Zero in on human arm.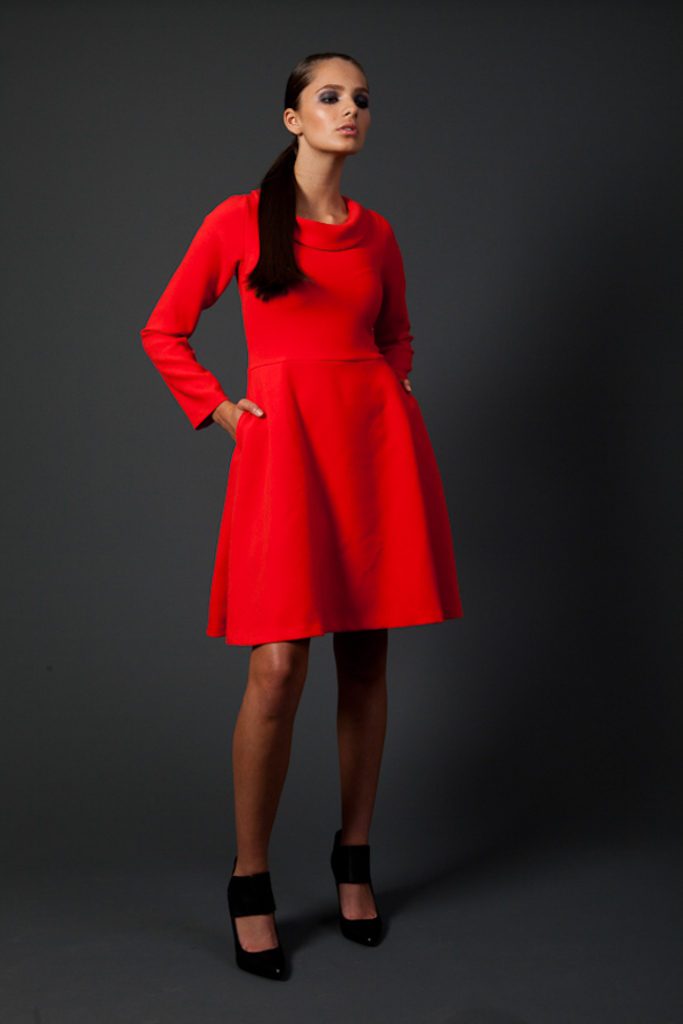
Zeroed in: l=363, t=220, r=423, b=402.
